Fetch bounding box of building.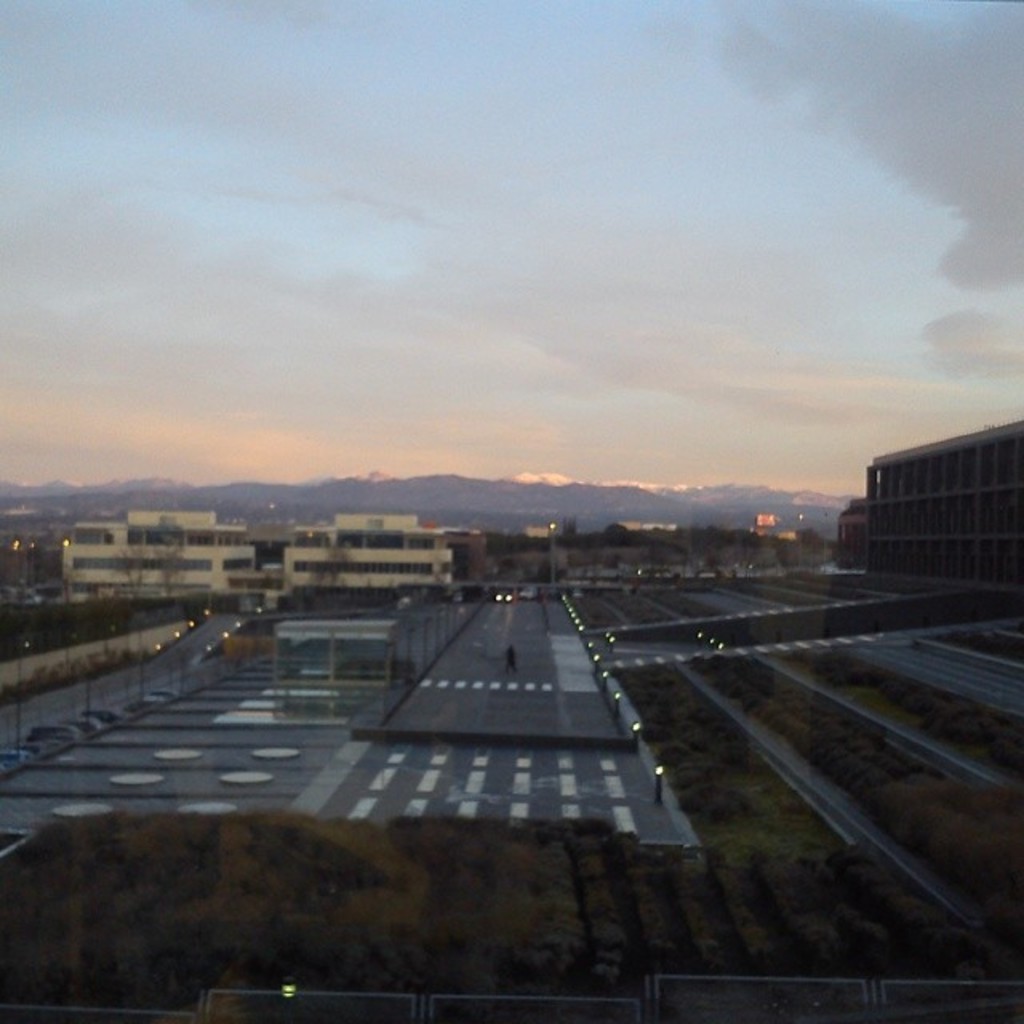
Bbox: bbox=(867, 419, 1022, 586).
